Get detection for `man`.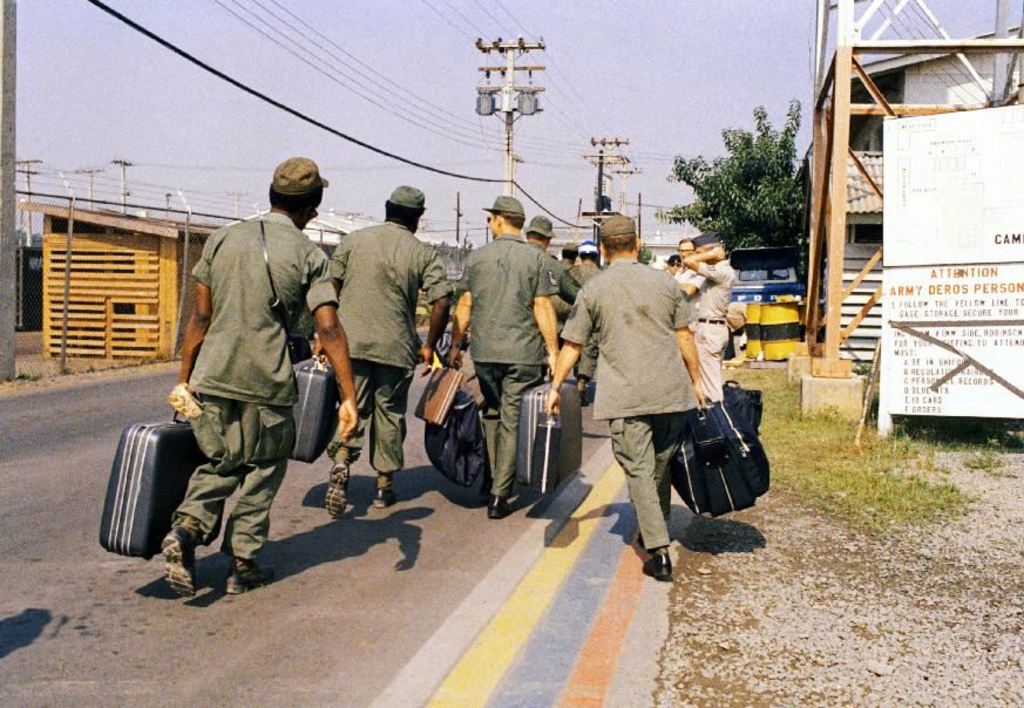
Detection: 527, 219, 584, 292.
